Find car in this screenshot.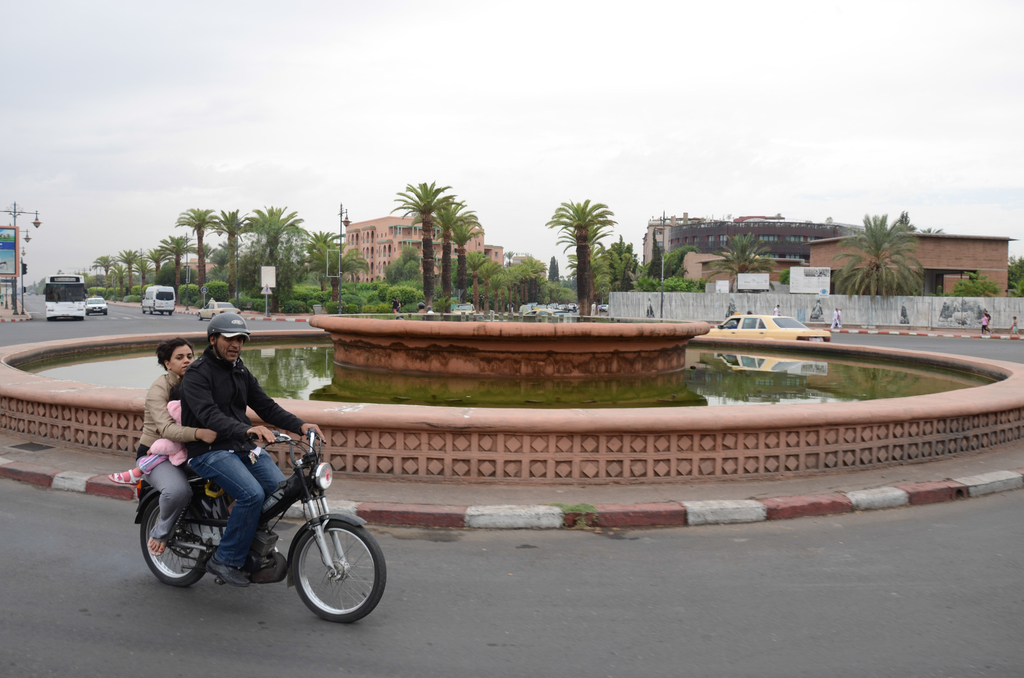
The bounding box for car is pyautogui.locateOnScreen(452, 302, 476, 314).
